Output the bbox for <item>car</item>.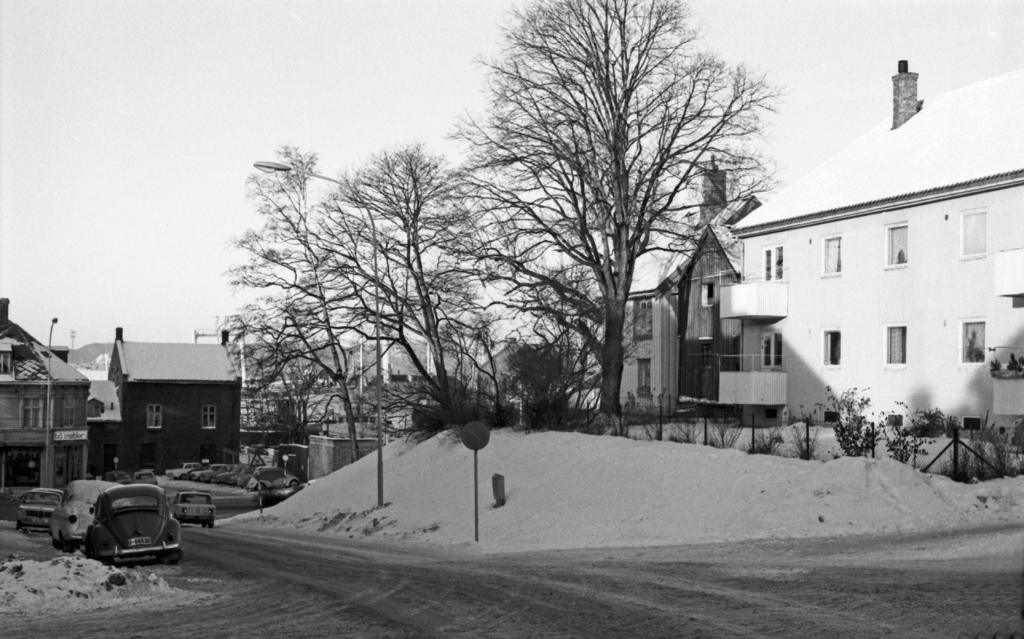
box(15, 482, 81, 535).
